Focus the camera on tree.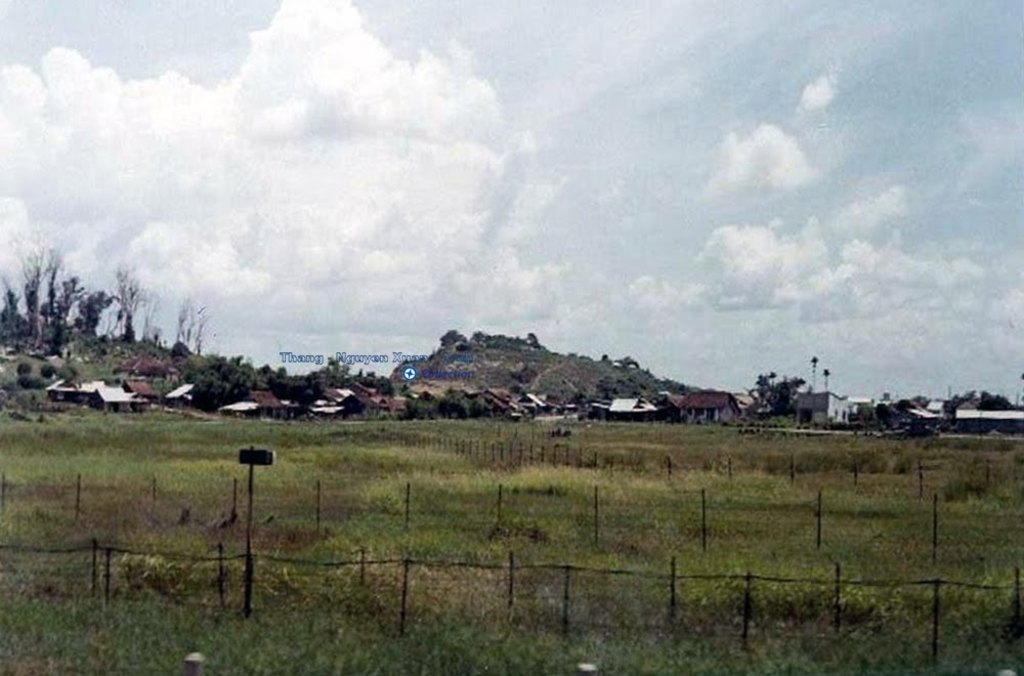
Focus region: pyautogui.locateOnScreen(169, 341, 191, 358).
